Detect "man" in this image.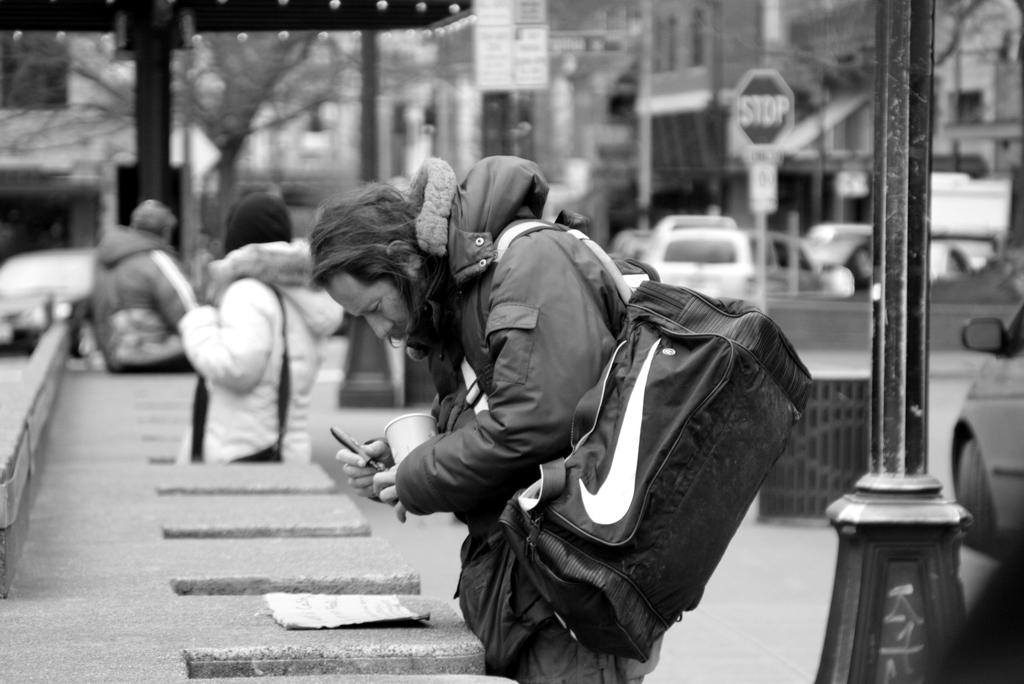
Detection: detection(282, 119, 742, 677).
